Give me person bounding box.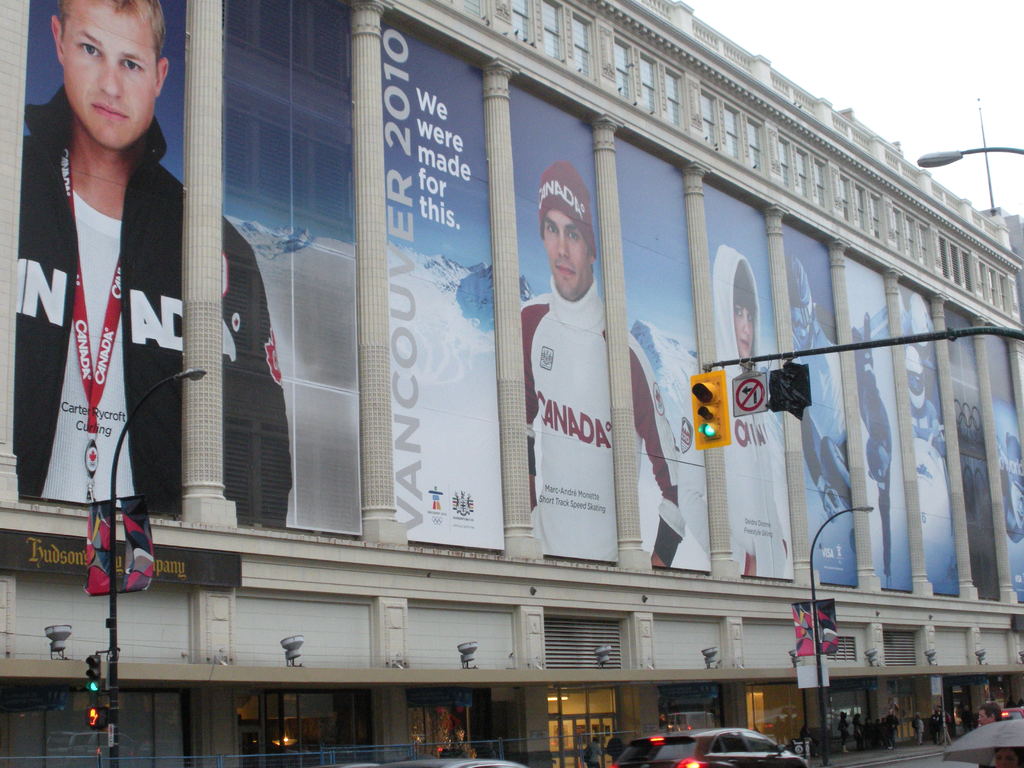
x1=699, y1=243, x2=797, y2=582.
